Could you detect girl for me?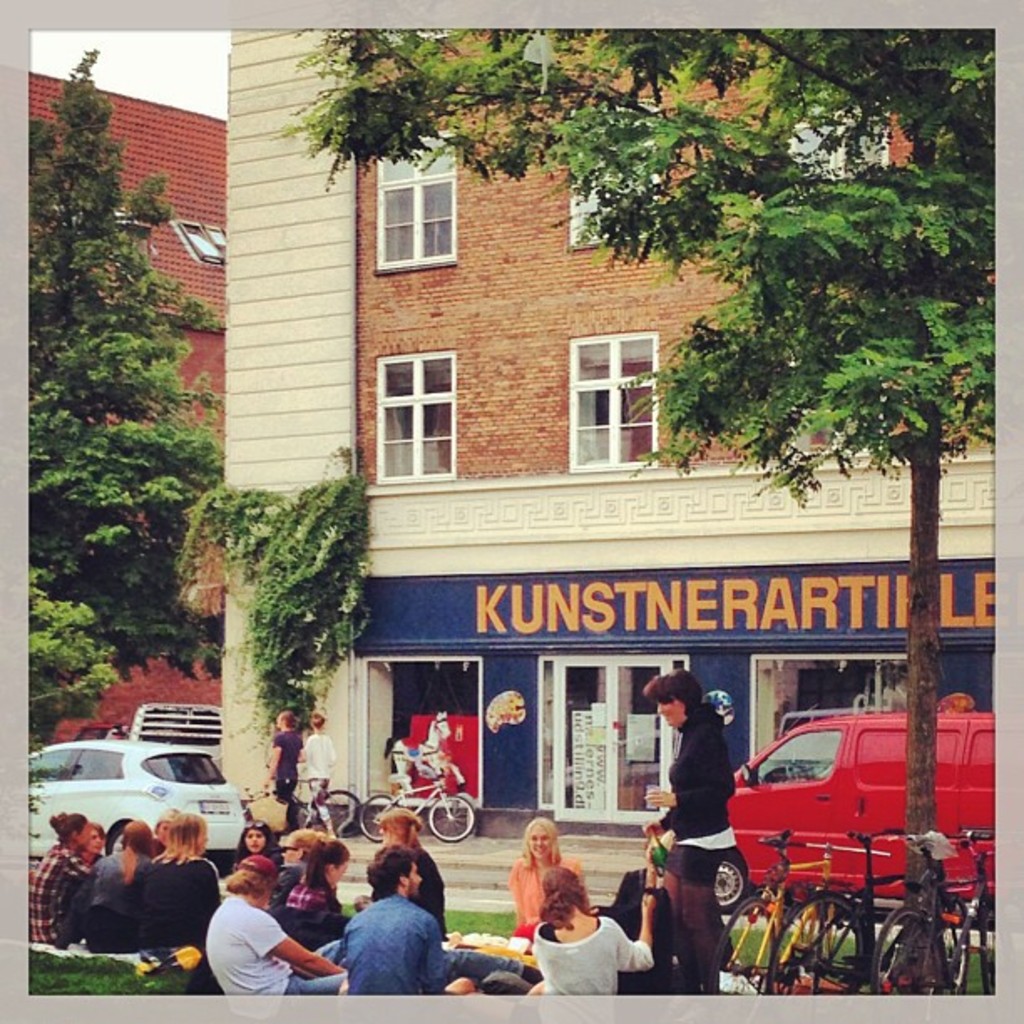
Detection result: x1=502, y1=817, x2=586, y2=935.
